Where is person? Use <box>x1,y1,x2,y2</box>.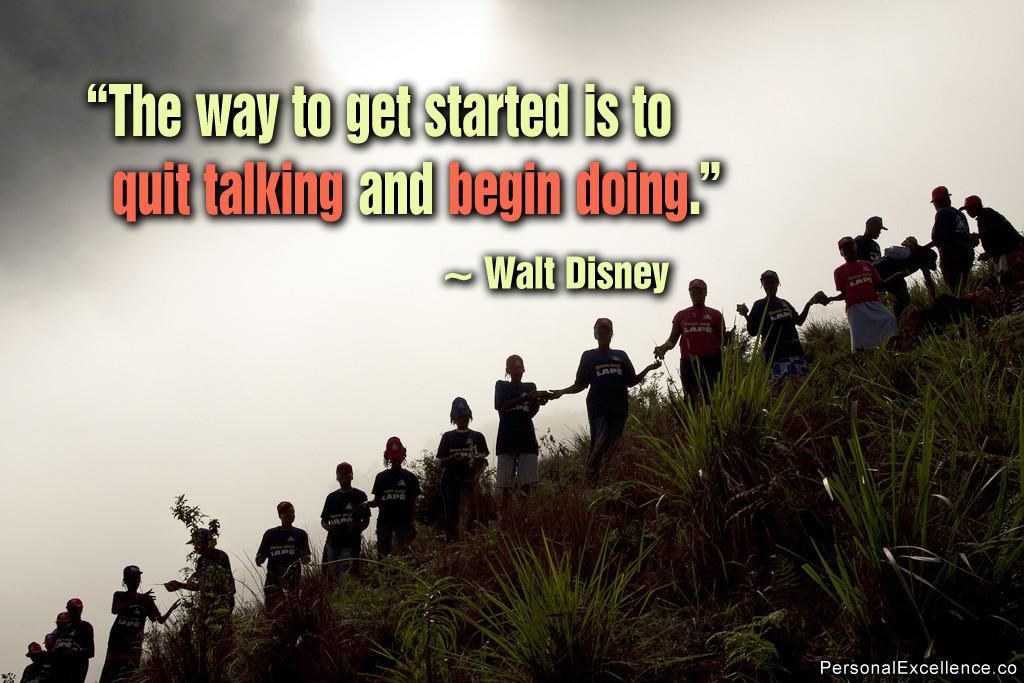
<box>161,525,231,627</box>.
